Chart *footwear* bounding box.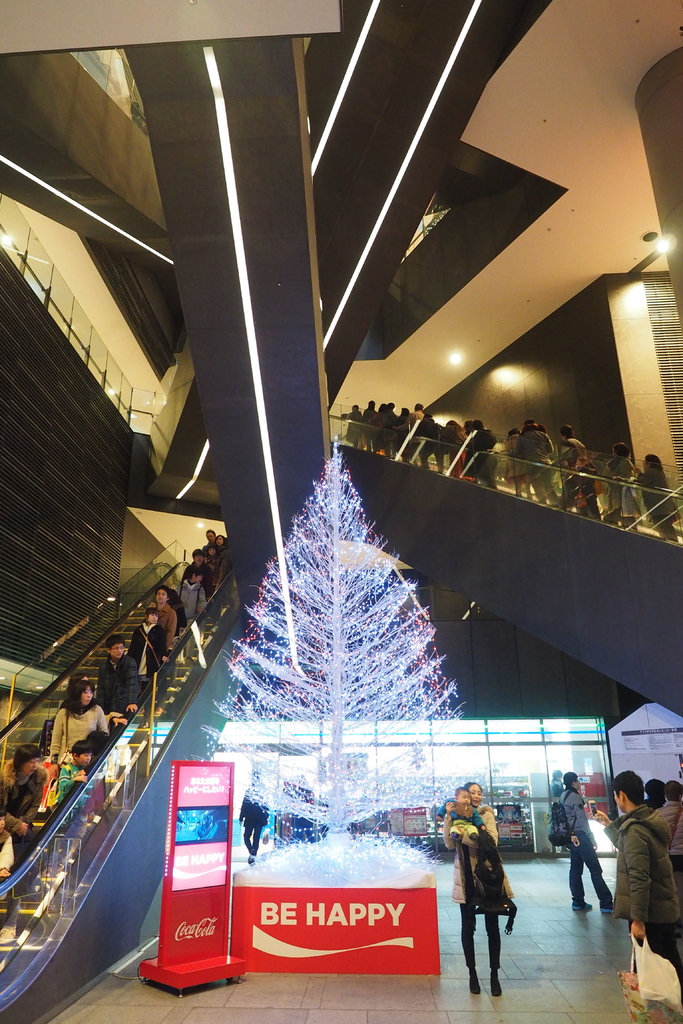
Charted: [left=575, top=902, right=592, bottom=911].
